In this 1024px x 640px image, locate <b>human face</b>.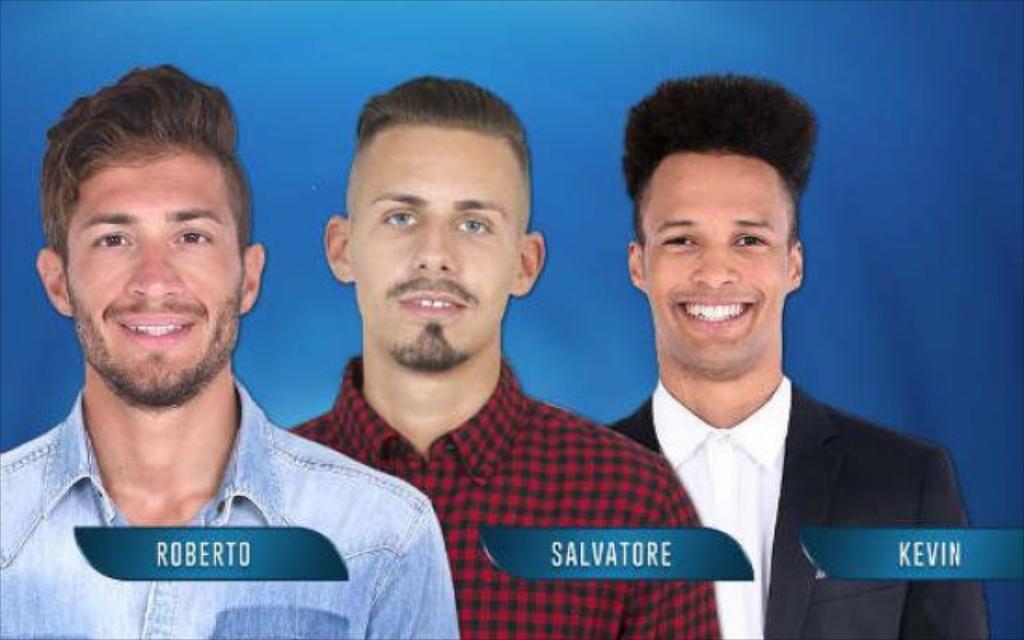
Bounding box: left=362, top=133, right=512, bottom=381.
